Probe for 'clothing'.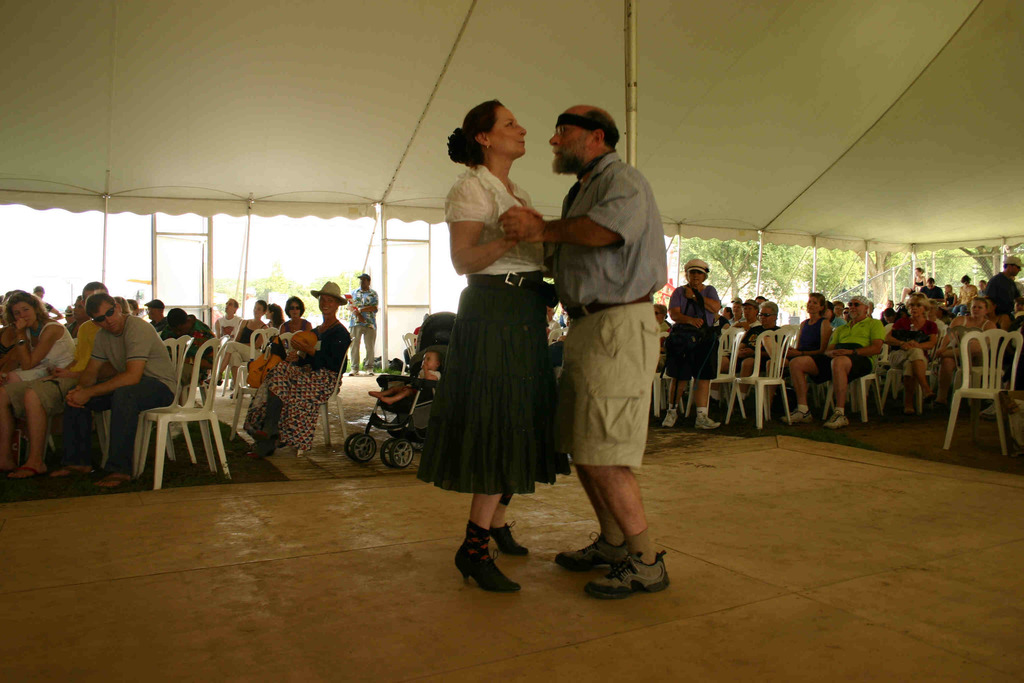
Probe result: (731,317,744,328).
